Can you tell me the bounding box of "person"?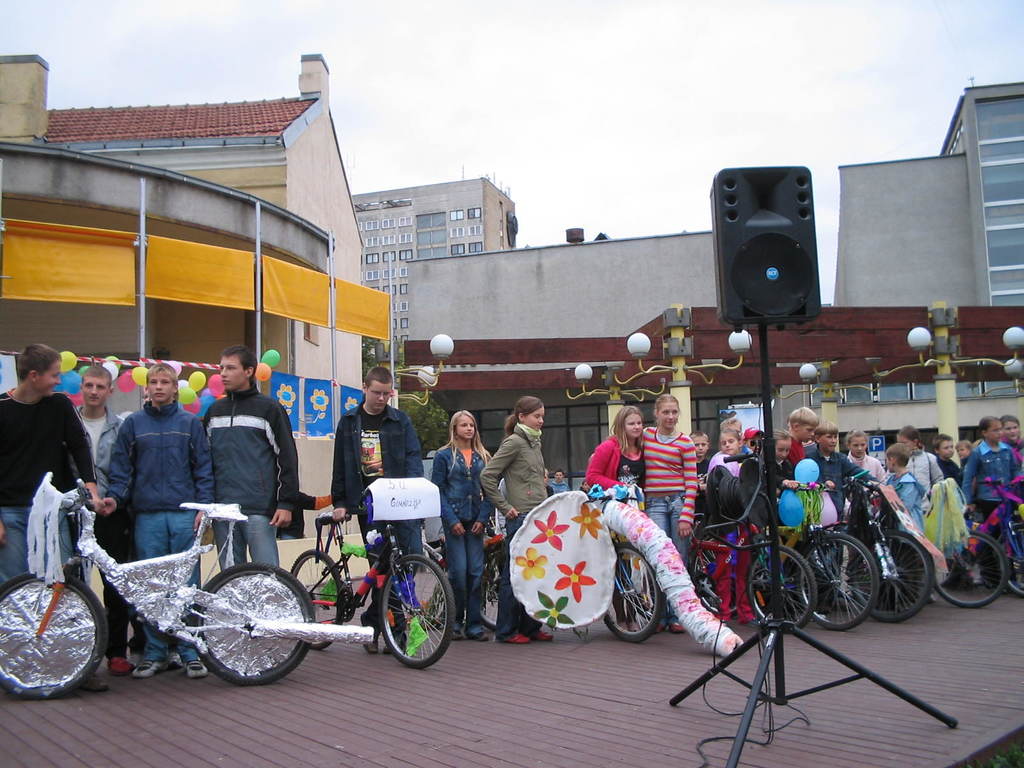
locate(578, 476, 589, 499).
